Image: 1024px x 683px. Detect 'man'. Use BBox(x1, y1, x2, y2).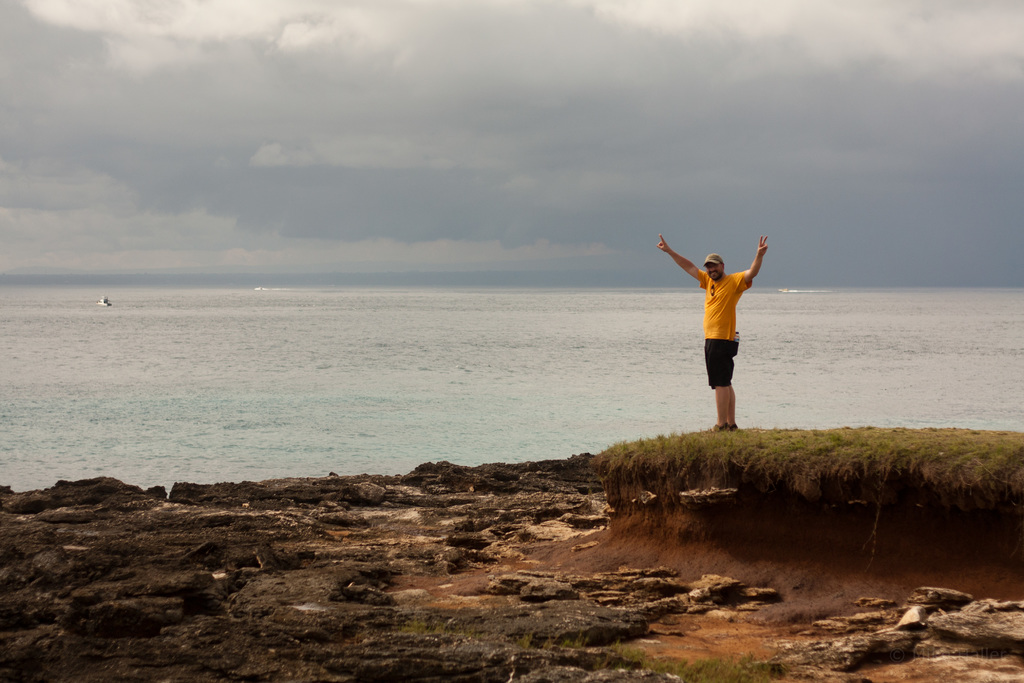
BBox(656, 233, 780, 429).
